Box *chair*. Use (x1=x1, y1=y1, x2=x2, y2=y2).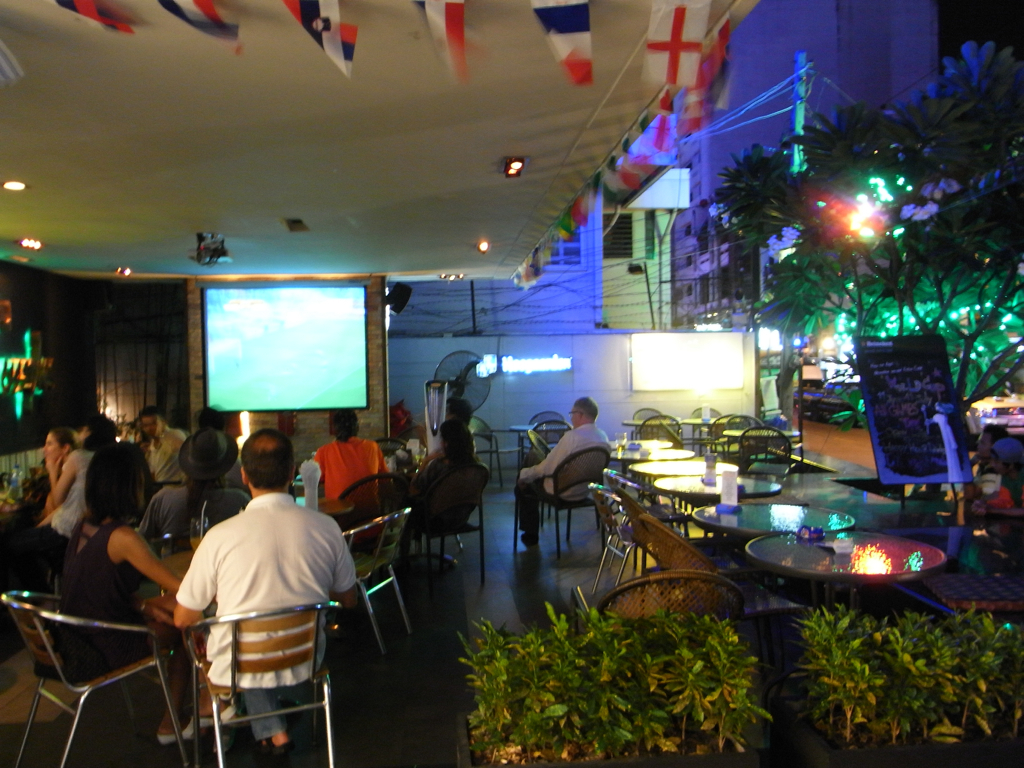
(x1=704, y1=410, x2=755, y2=464).
